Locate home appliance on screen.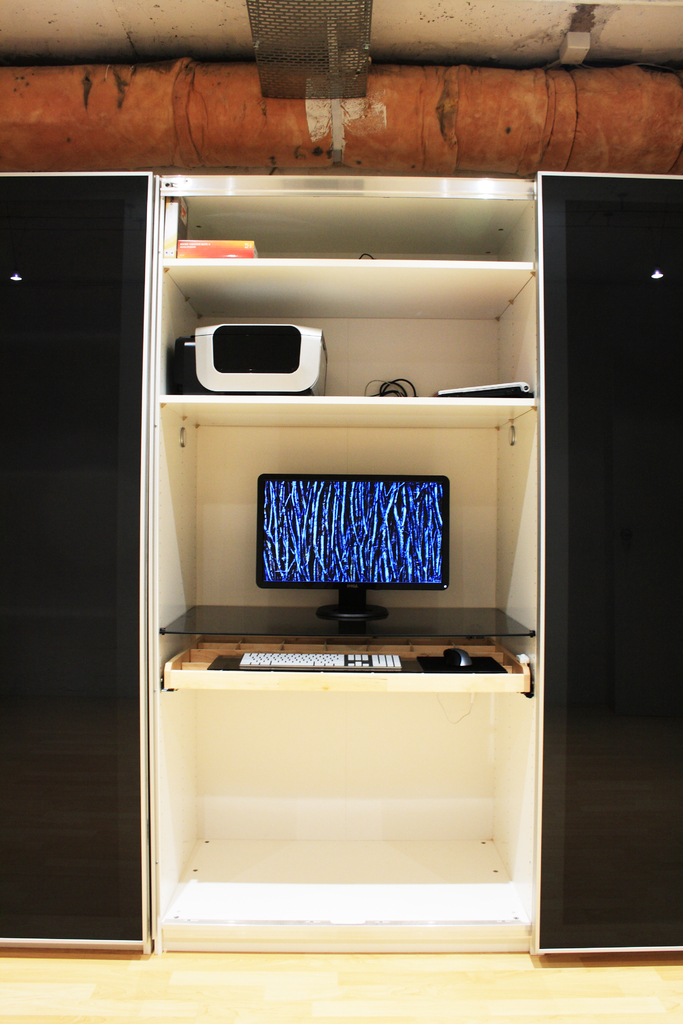
On screen at (170, 321, 327, 396).
